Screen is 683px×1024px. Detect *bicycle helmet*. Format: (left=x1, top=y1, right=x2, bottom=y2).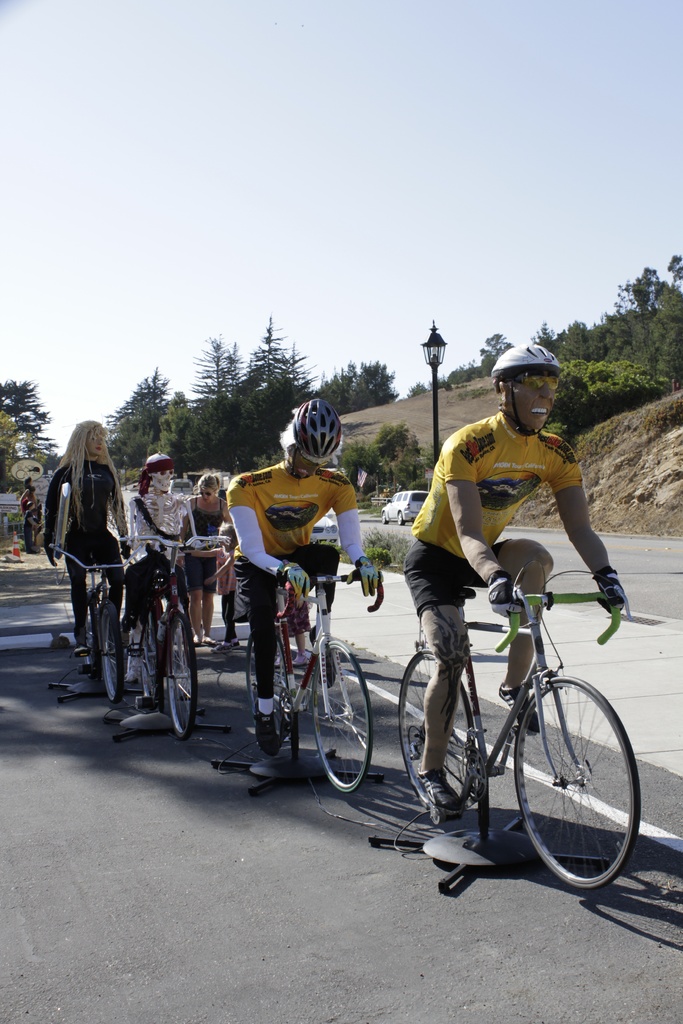
(left=500, top=348, right=561, bottom=379).
